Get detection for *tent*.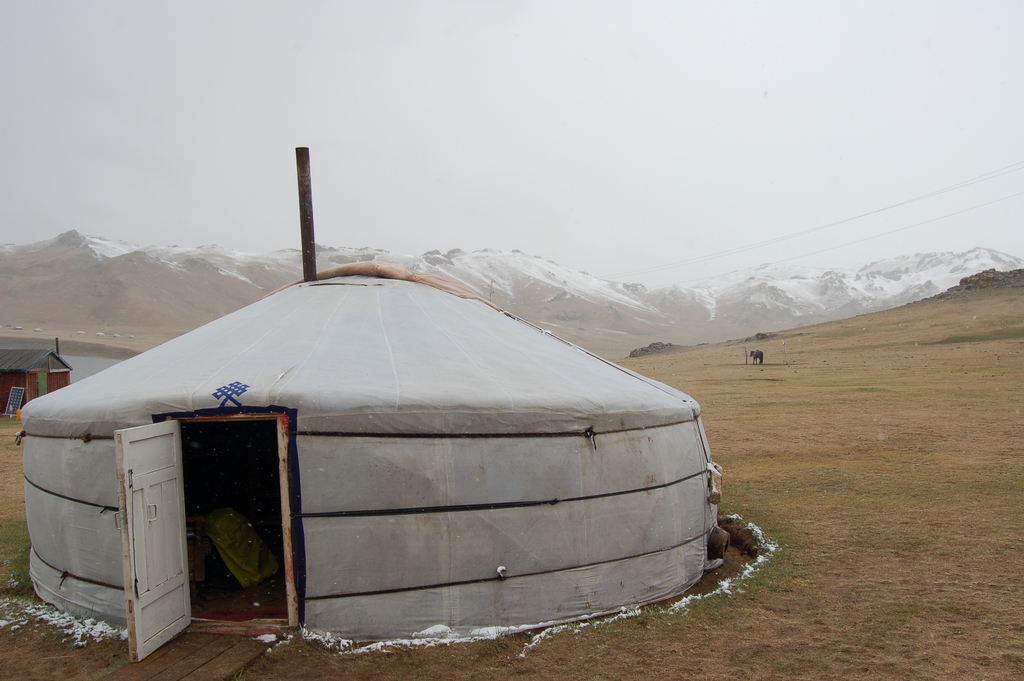
Detection: detection(57, 249, 678, 650).
